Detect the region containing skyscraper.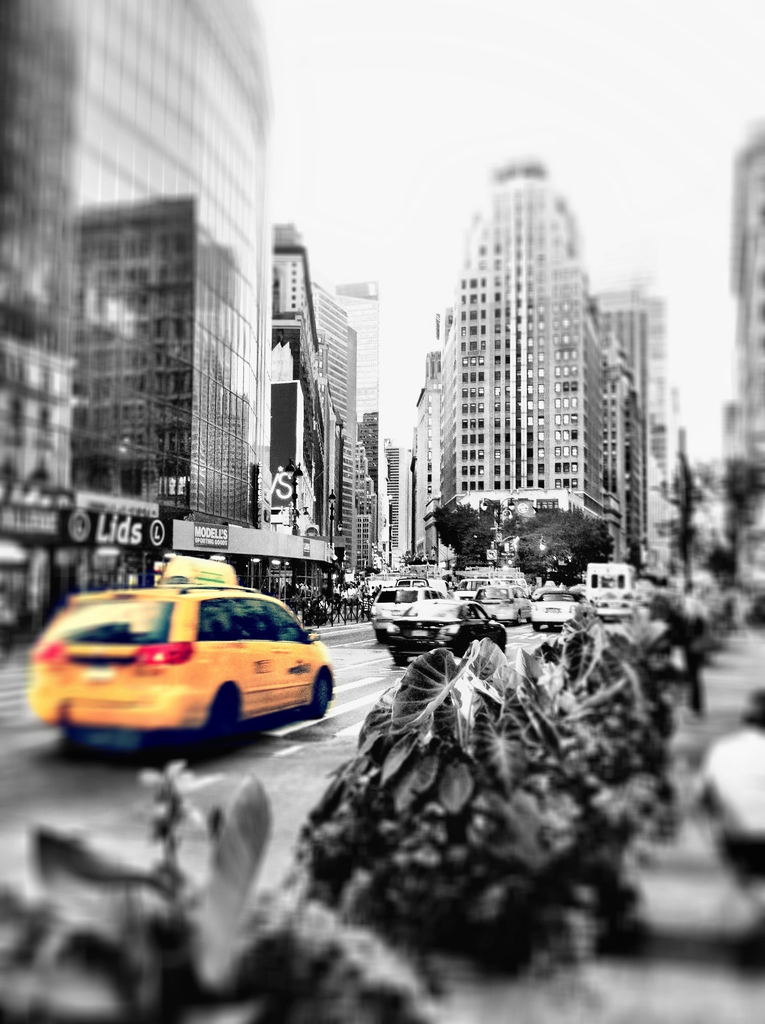
l=0, t=0, r=277, b=568.
